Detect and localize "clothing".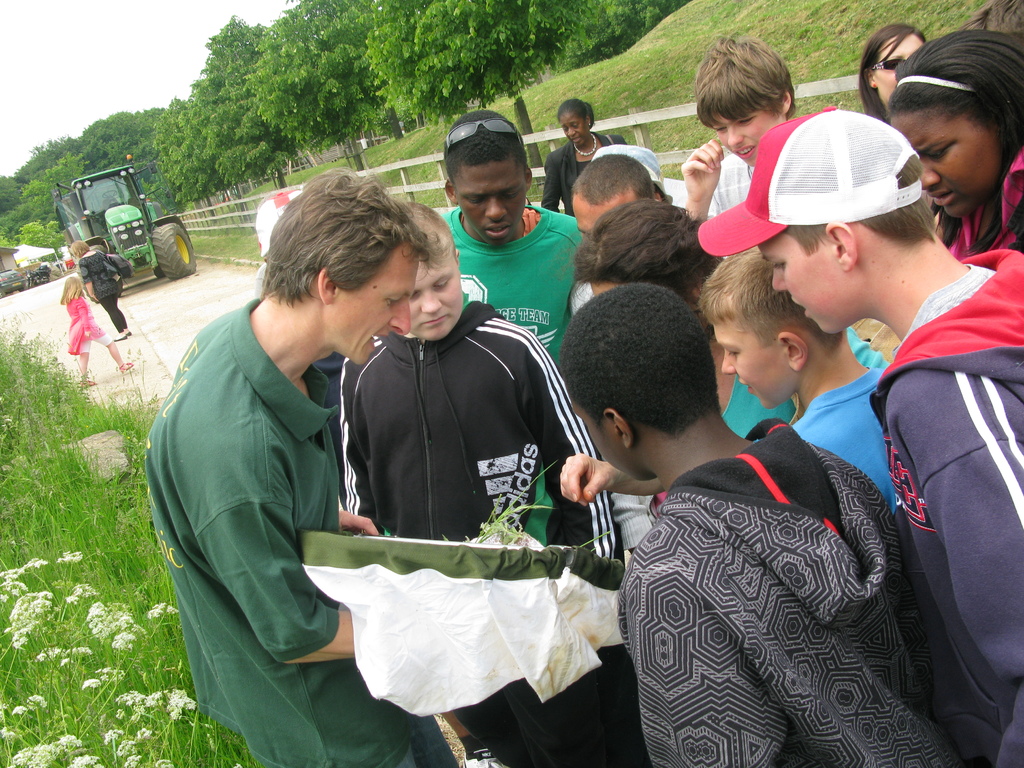
Localized at x1=145 y1=298 x2=465 y2=767.
